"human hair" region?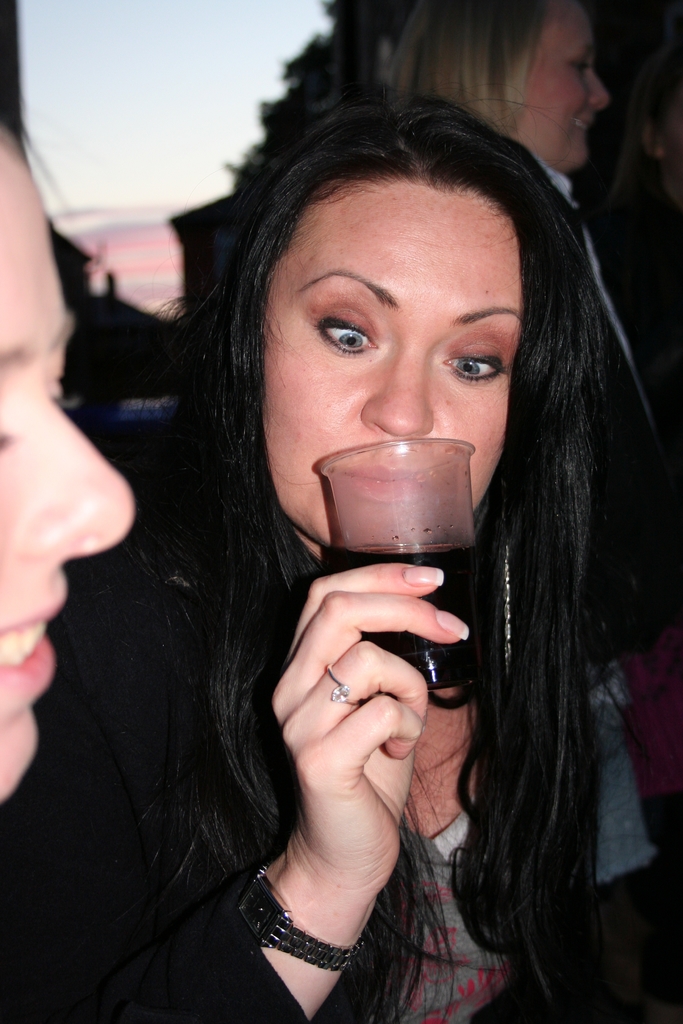
[x1=101, y1=79, x2=631, y2=1021]
